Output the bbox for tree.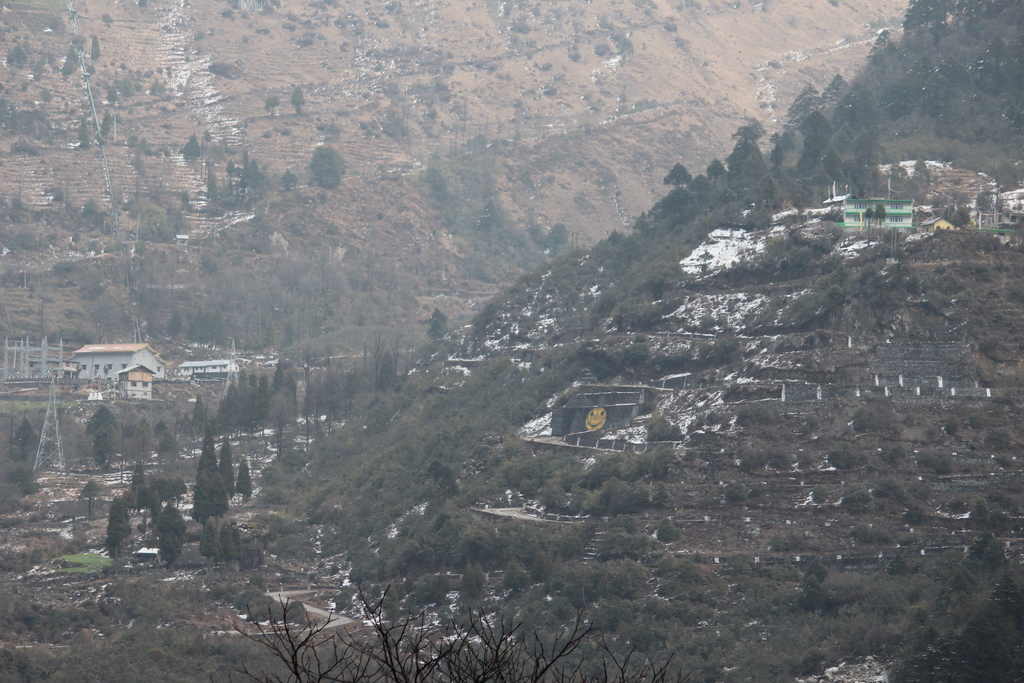
[234, 454, 255, 497].
